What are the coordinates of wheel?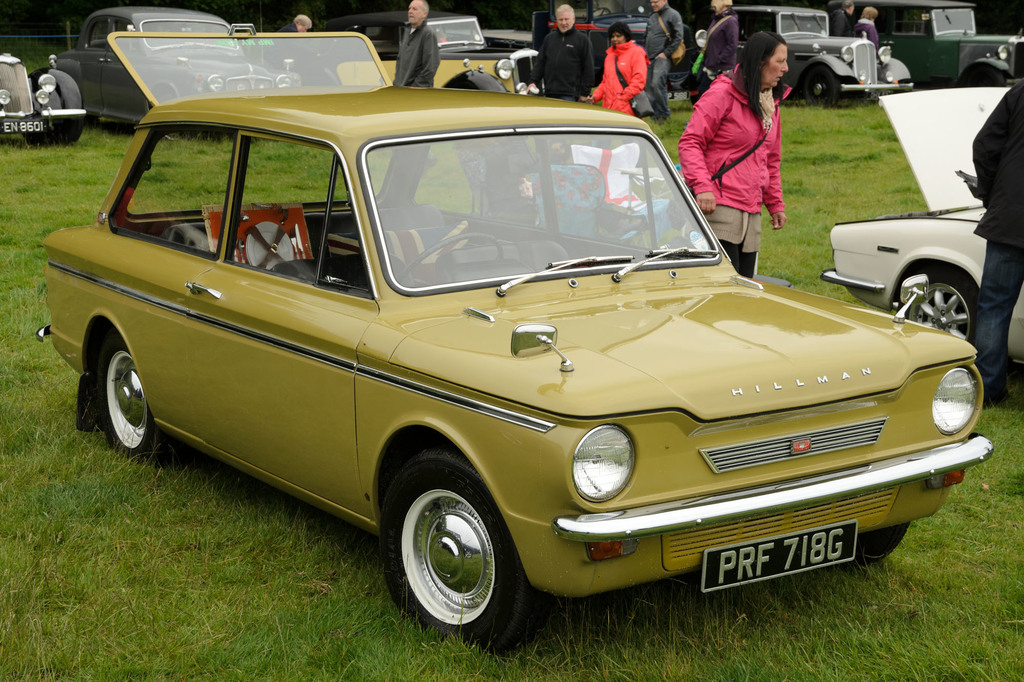
893/258/994/362.
